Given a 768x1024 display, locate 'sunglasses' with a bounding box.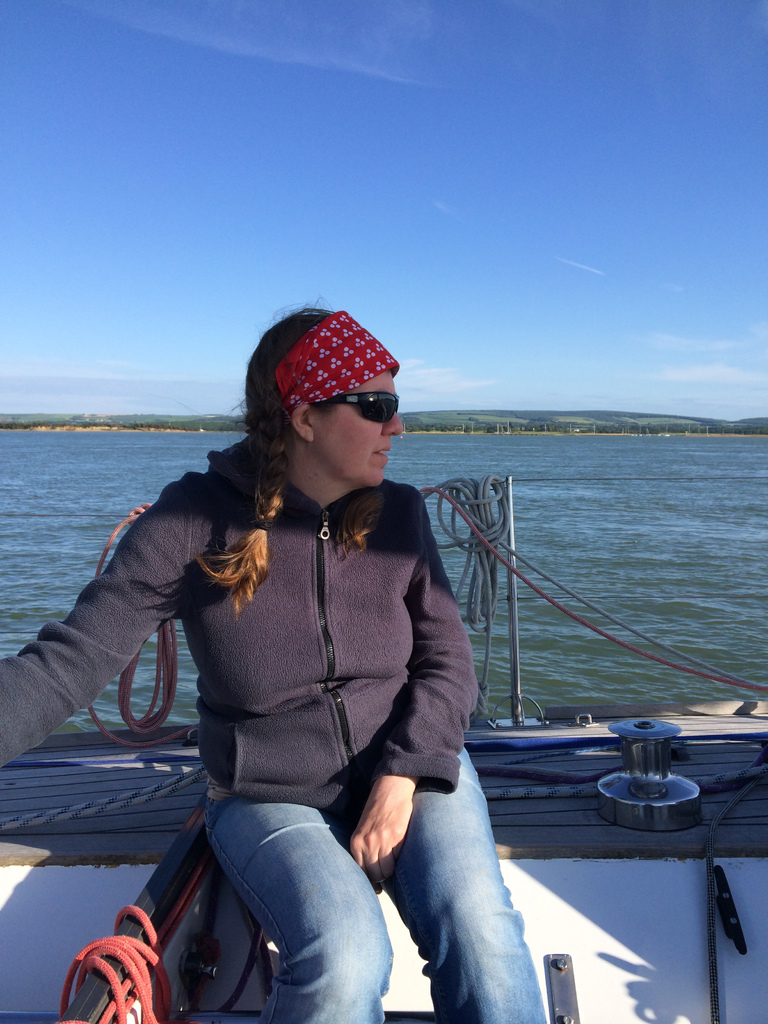
Located: {"x1": 316, "y1": 387, "x2": 399, "y2": 428}.
